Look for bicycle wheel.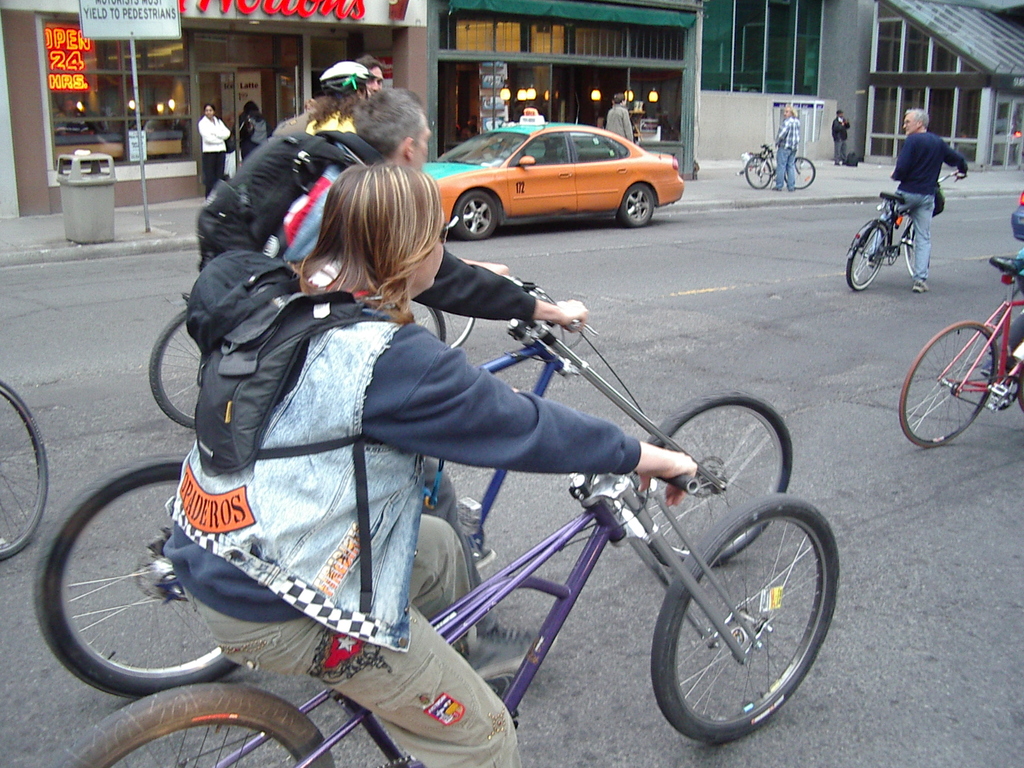
Found: select_region(643, 395, 794, 568).
